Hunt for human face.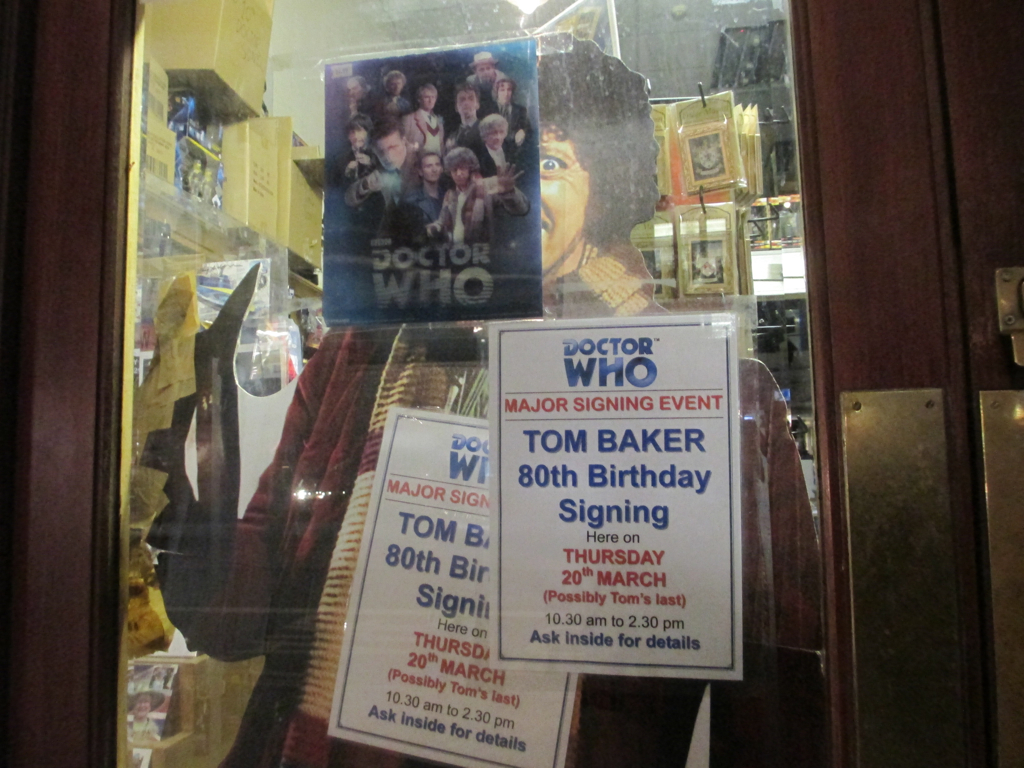
Hunted down at Rect(417, 89, 438, 108).
